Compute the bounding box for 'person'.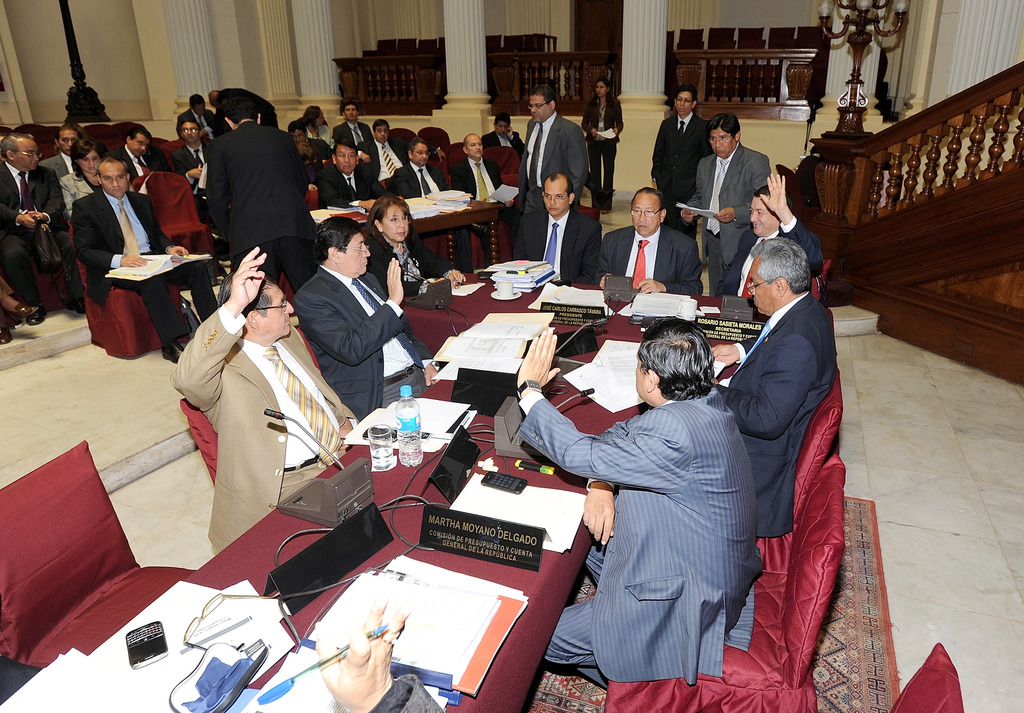
Rect(595, 186, 706, 296).
